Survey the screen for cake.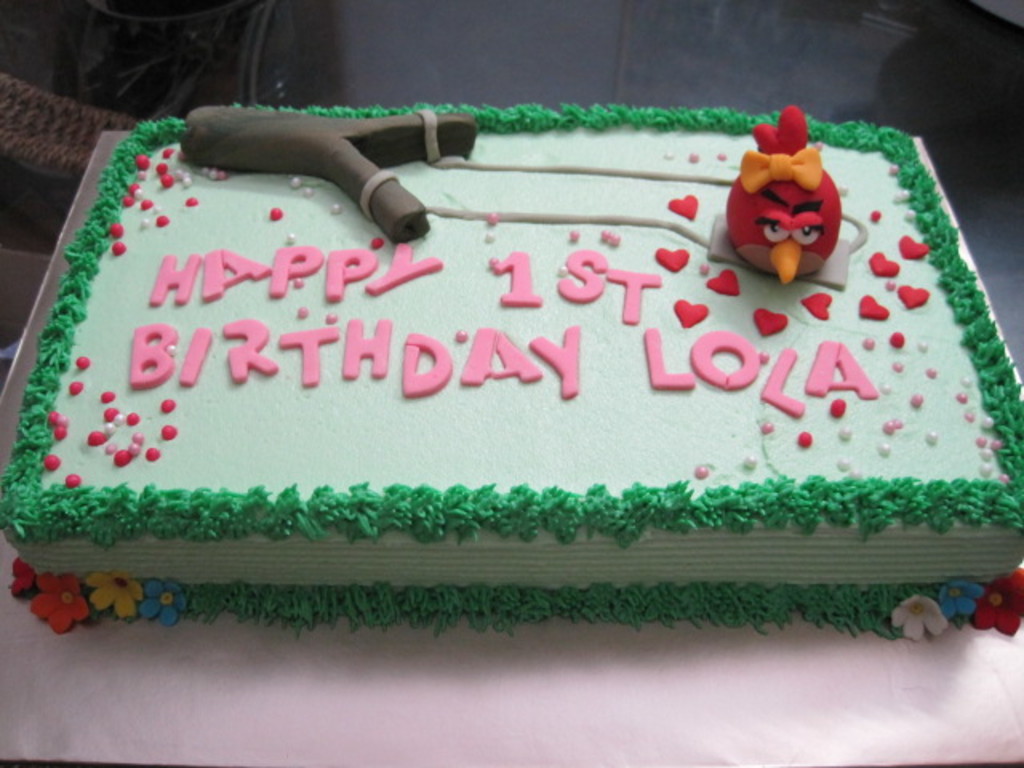
Survey found: bbox=[0, 104, 1022, 638].
